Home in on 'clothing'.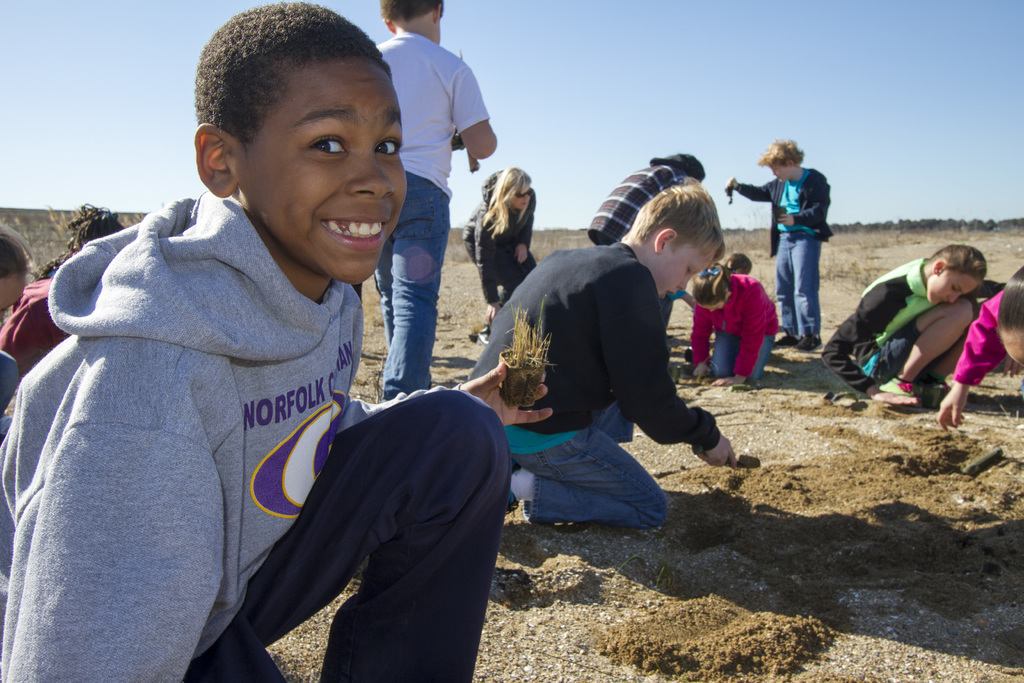
Homed in at <box>468,235,724,534</box>.
